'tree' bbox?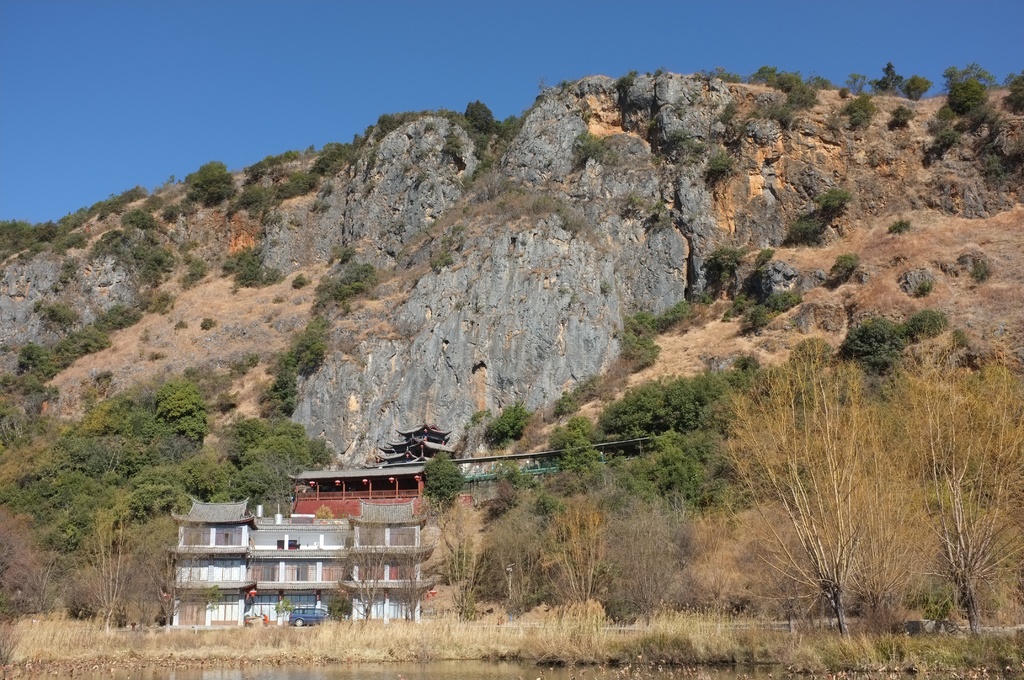
904 310 945 341
